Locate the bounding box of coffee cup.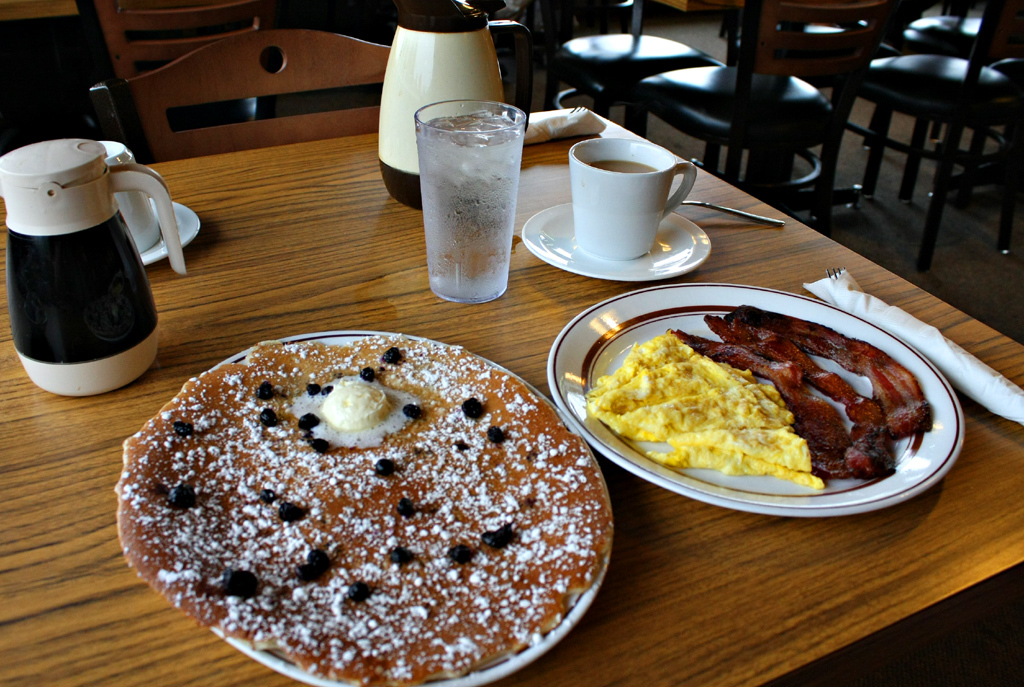
Bounding box: 569 128 699 260.
